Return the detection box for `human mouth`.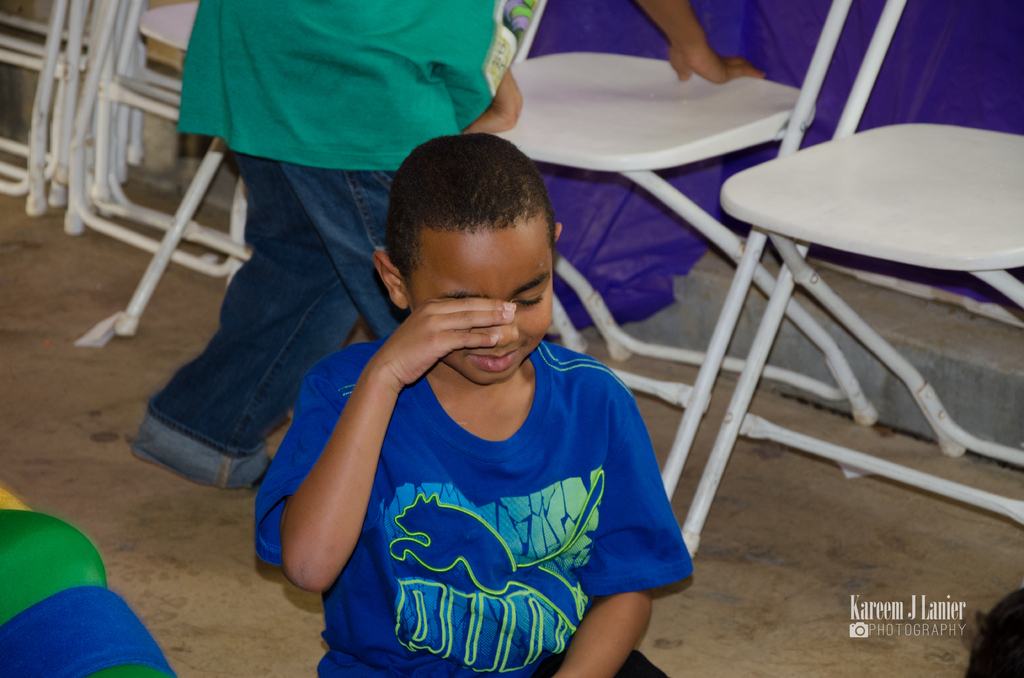
region(462, 349, 525, 374).
